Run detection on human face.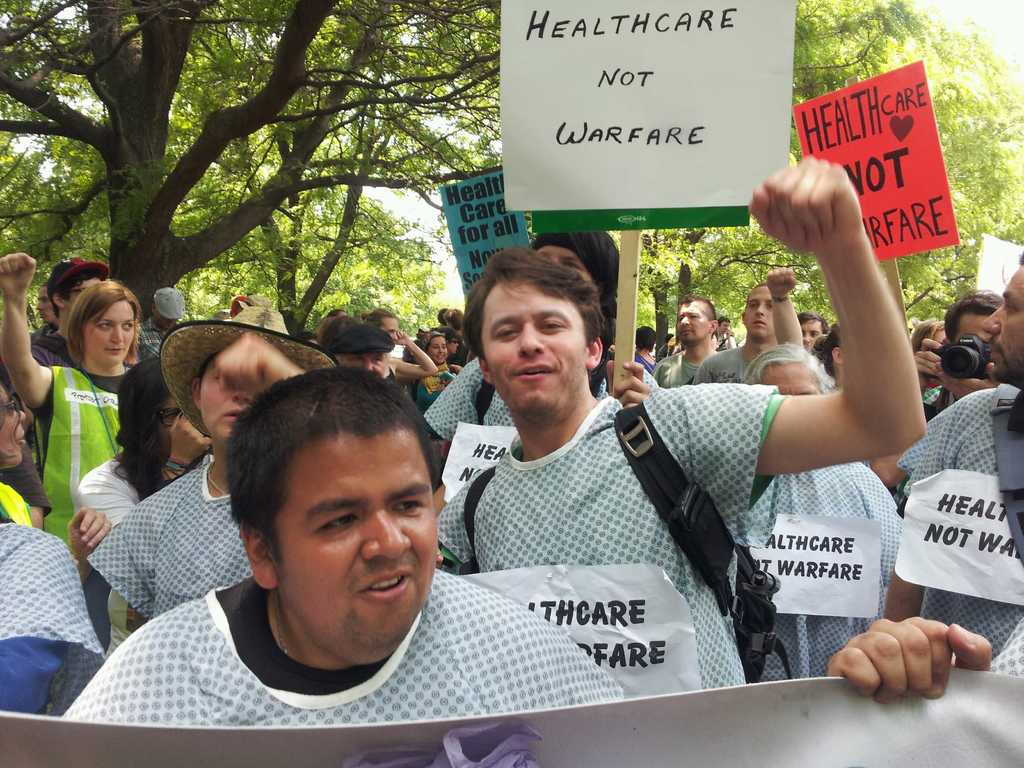
Result: bbox=[337, 348, 390, 380].
